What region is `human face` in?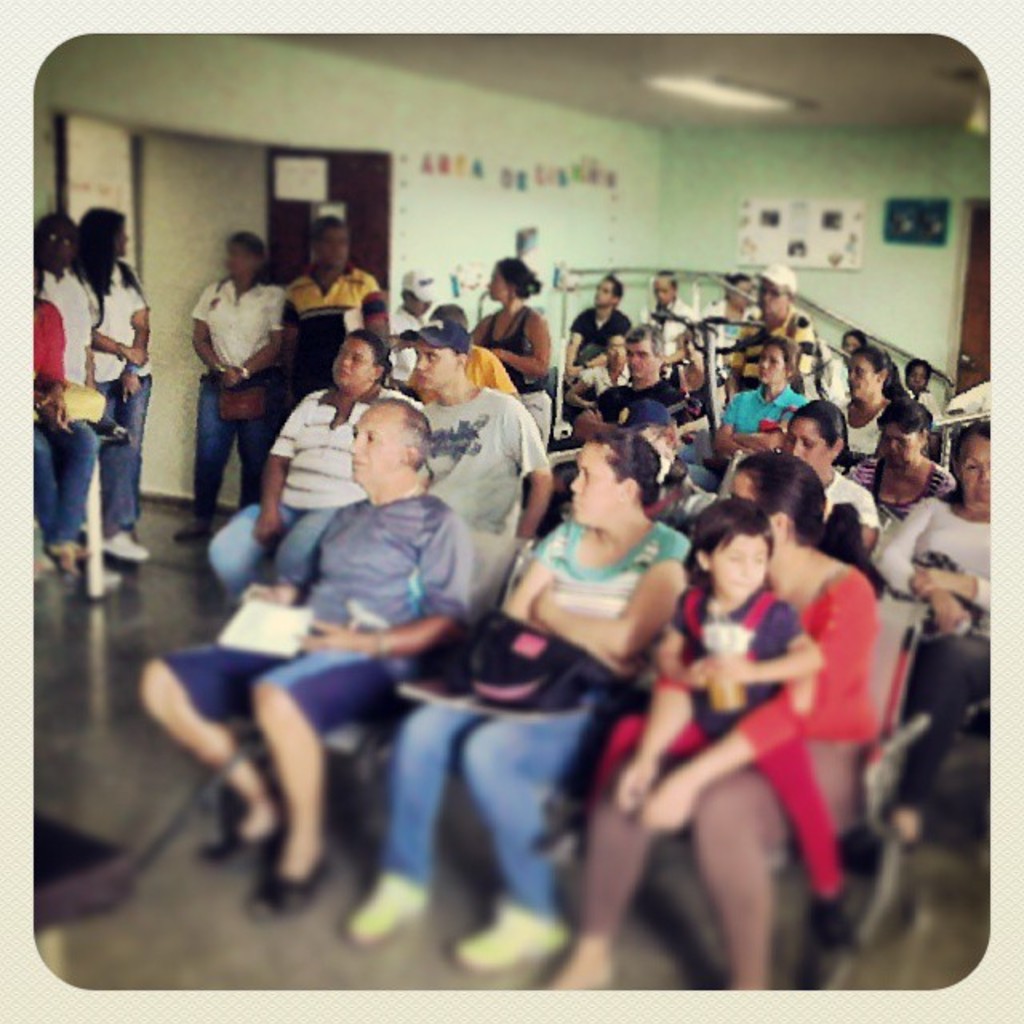
bbox=[594, 280, 613, 304].
